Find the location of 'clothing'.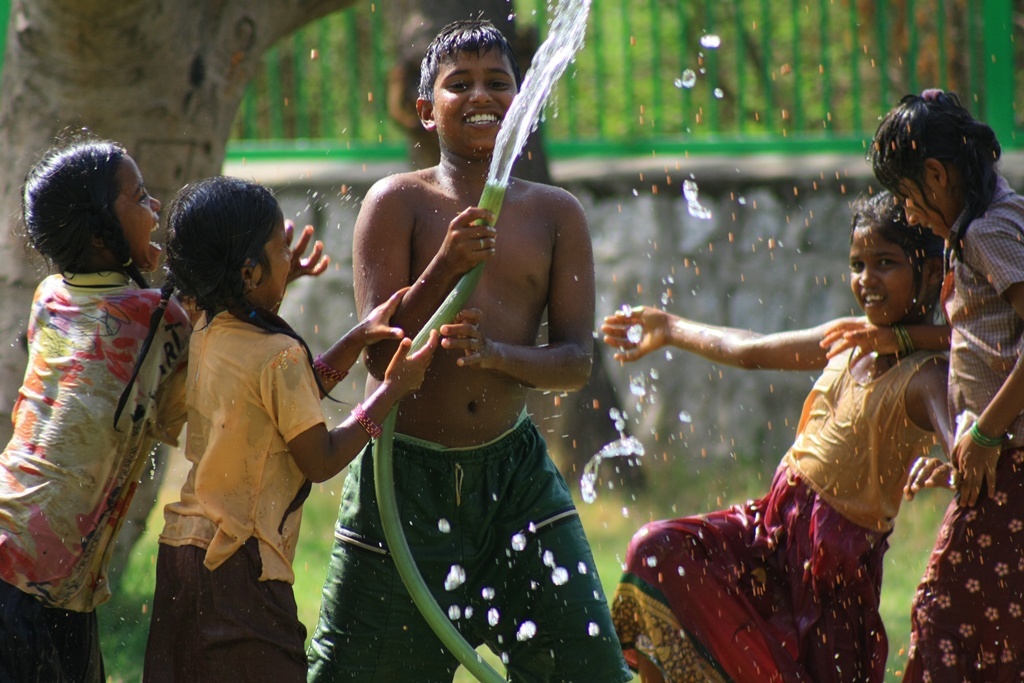
Location: rect(584, 321, 944, 682).
